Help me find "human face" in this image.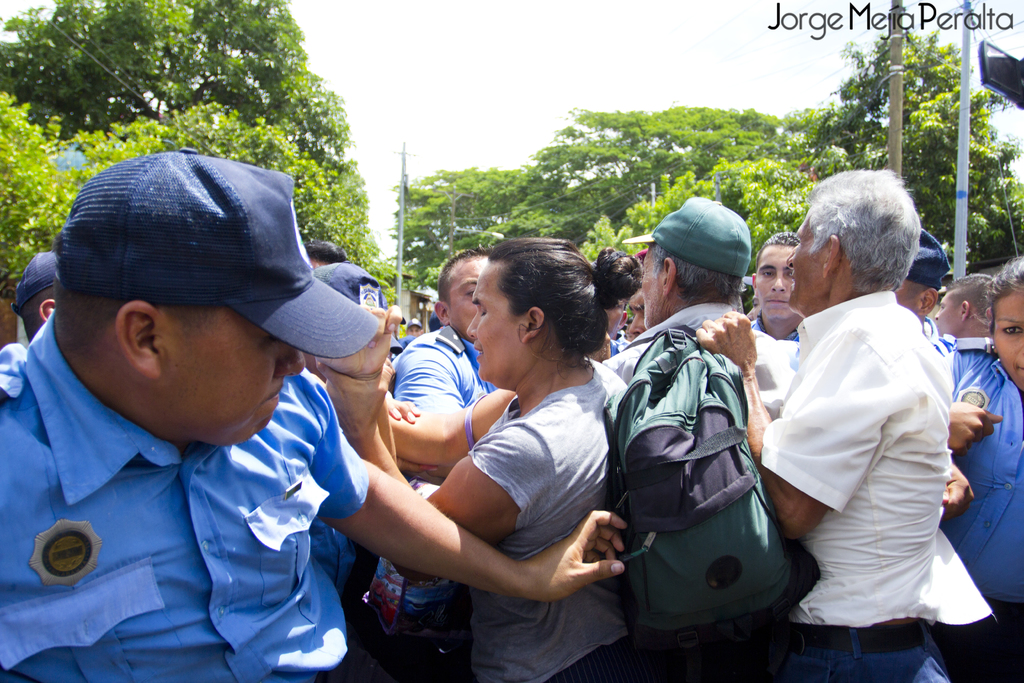
Found it: 623/288/649/342.
